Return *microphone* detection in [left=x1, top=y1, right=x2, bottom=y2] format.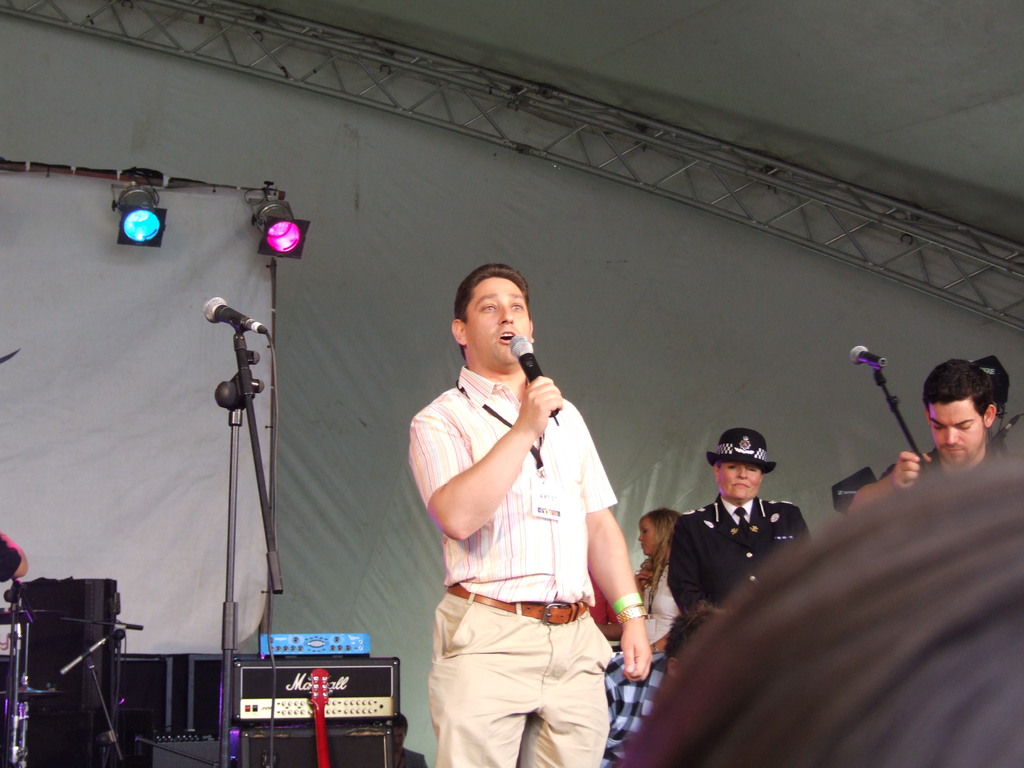
[left=849, top=340, right=886, bottom=377].
